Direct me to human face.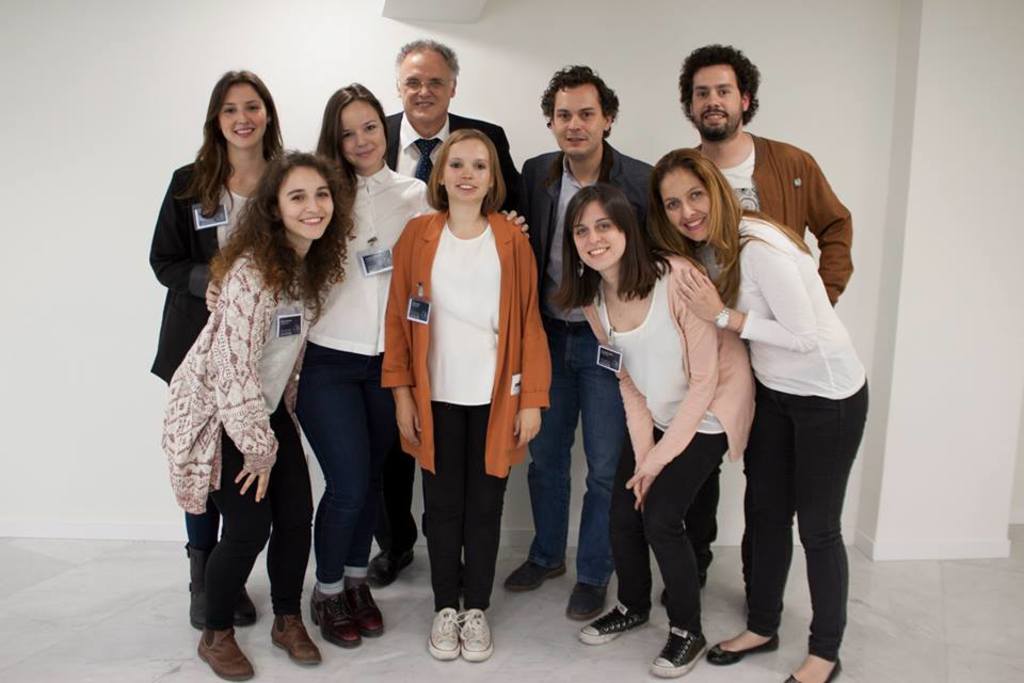
Direction: [690, 69, 741, 139].
